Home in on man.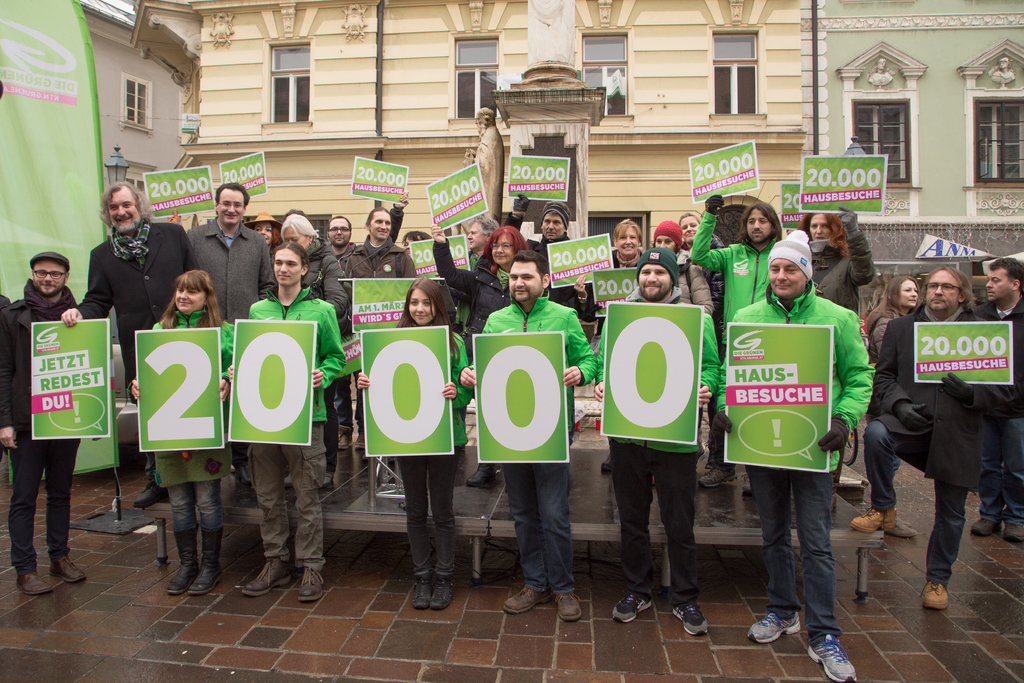
Homed in at 0 252 88 595.
